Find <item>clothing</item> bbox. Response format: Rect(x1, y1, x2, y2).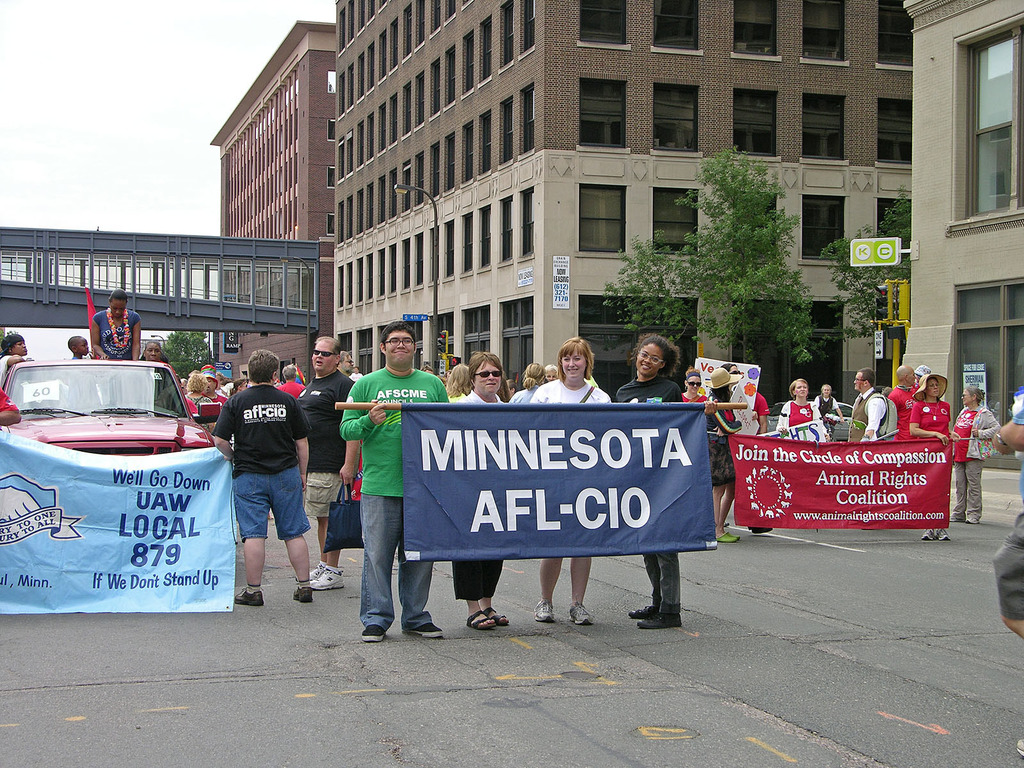
Rect(752, 392, 771, 417).
